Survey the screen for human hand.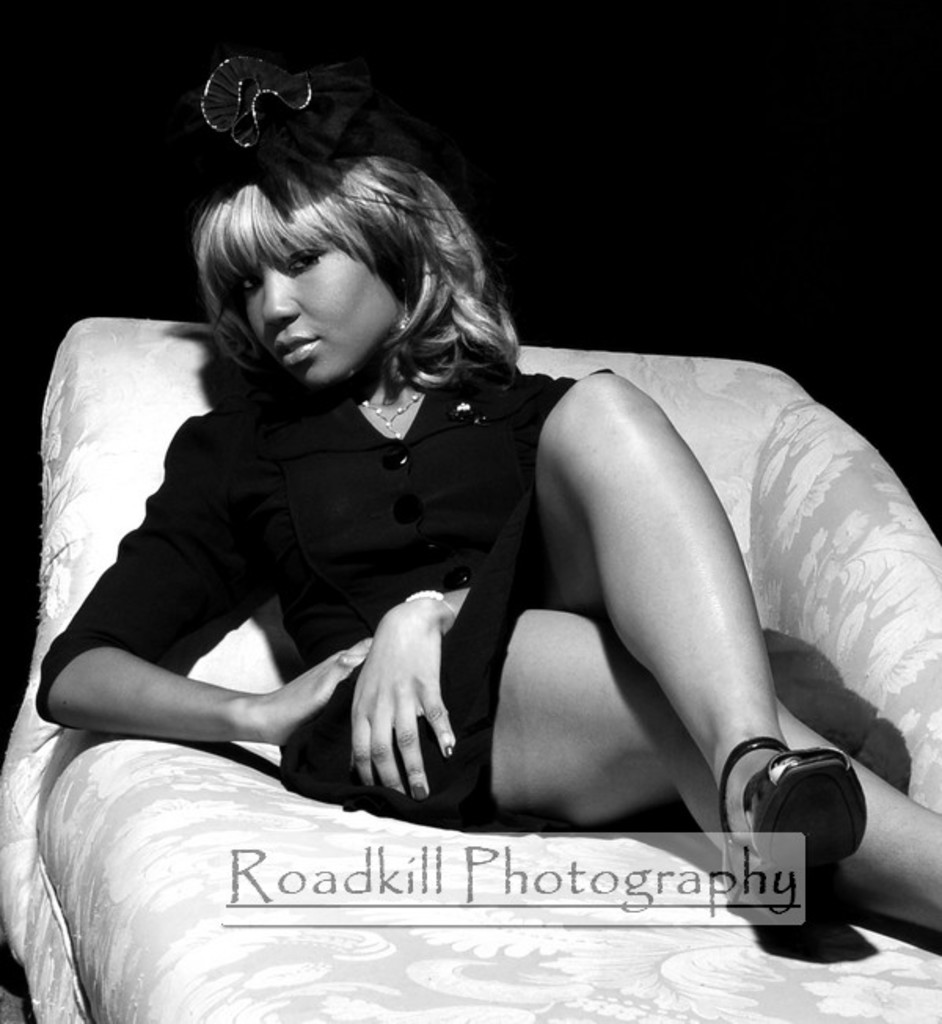
Survey found: 265, 635, 374, 748.
